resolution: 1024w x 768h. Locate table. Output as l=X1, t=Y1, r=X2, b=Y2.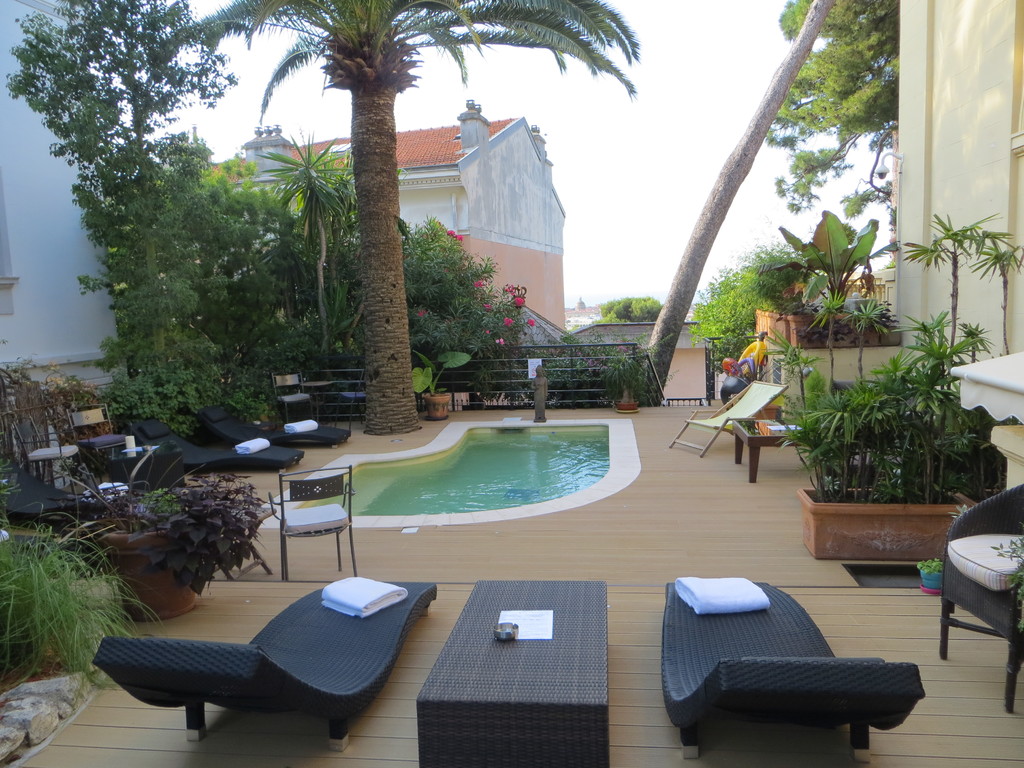
l=413, t=579, r=614, b=767.
